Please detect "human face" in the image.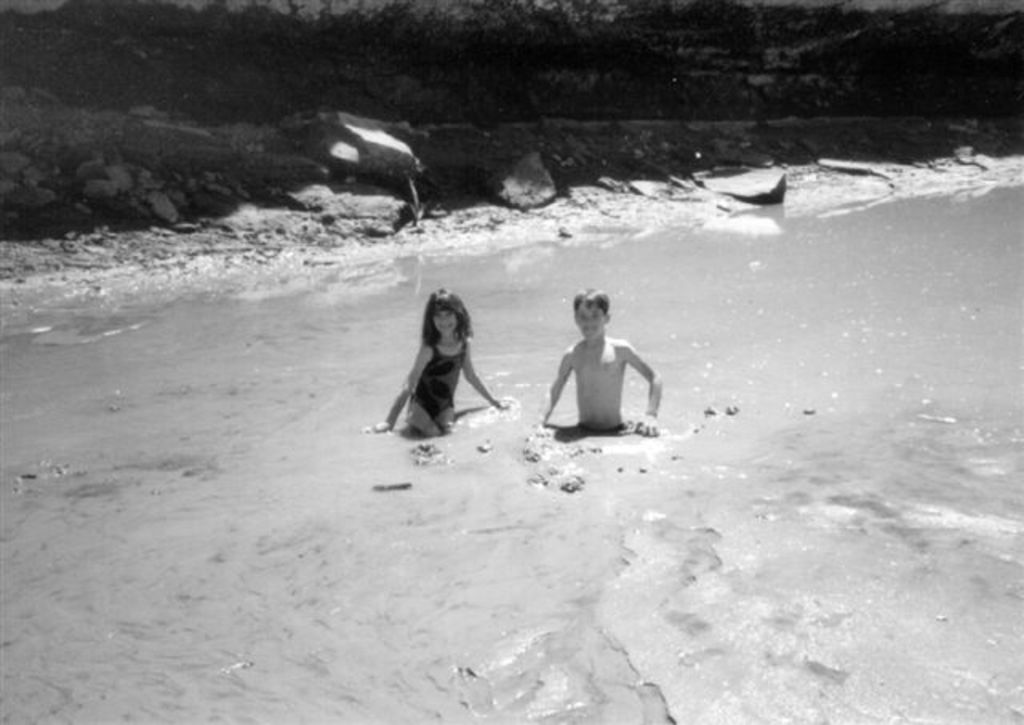
box=[432, 310, 461, 338].
